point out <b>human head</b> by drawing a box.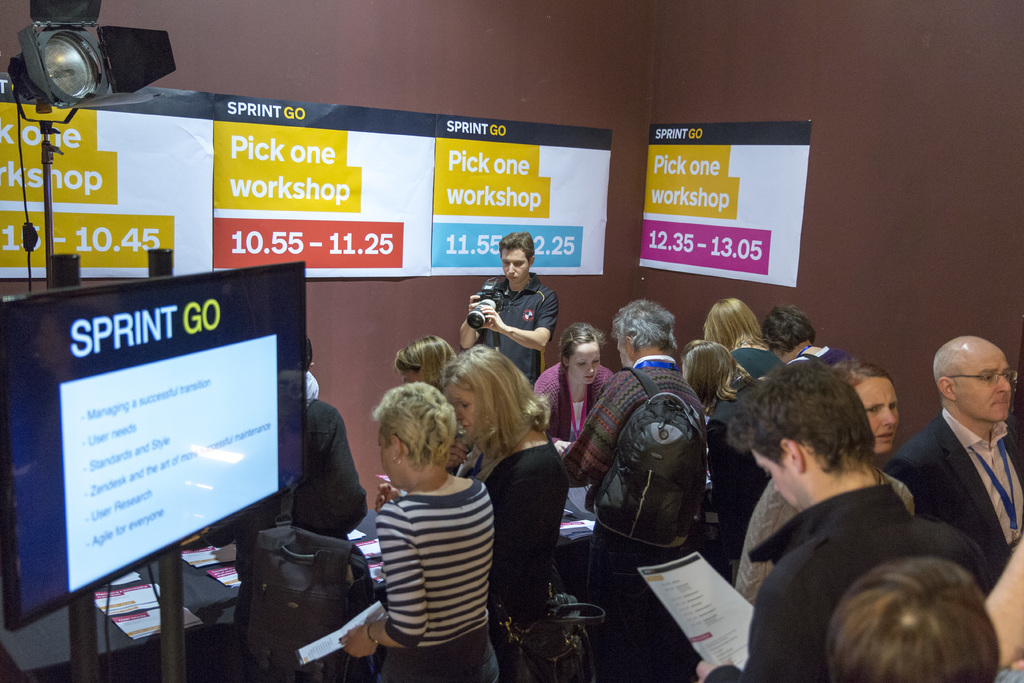
{"x1": 678, "y1": 338, "x2": 746, "y2": 410}.
